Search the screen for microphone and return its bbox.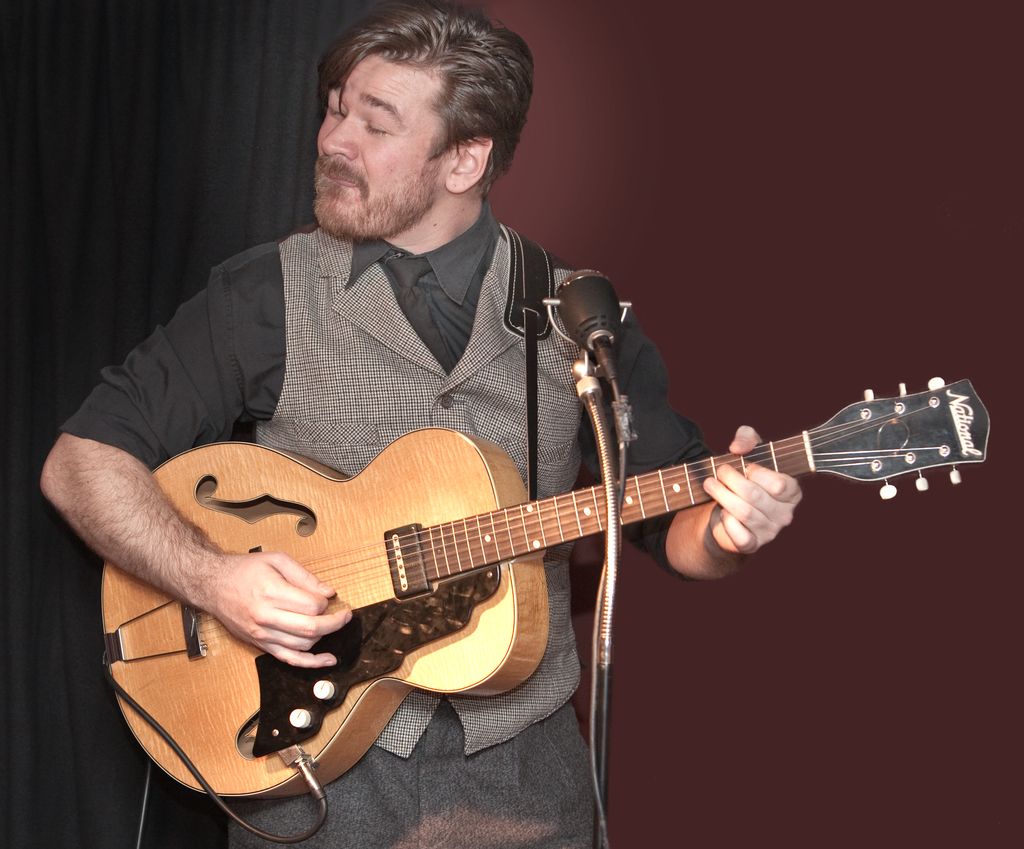
Found: (left=541, top=264, right=632, bottom=382).
